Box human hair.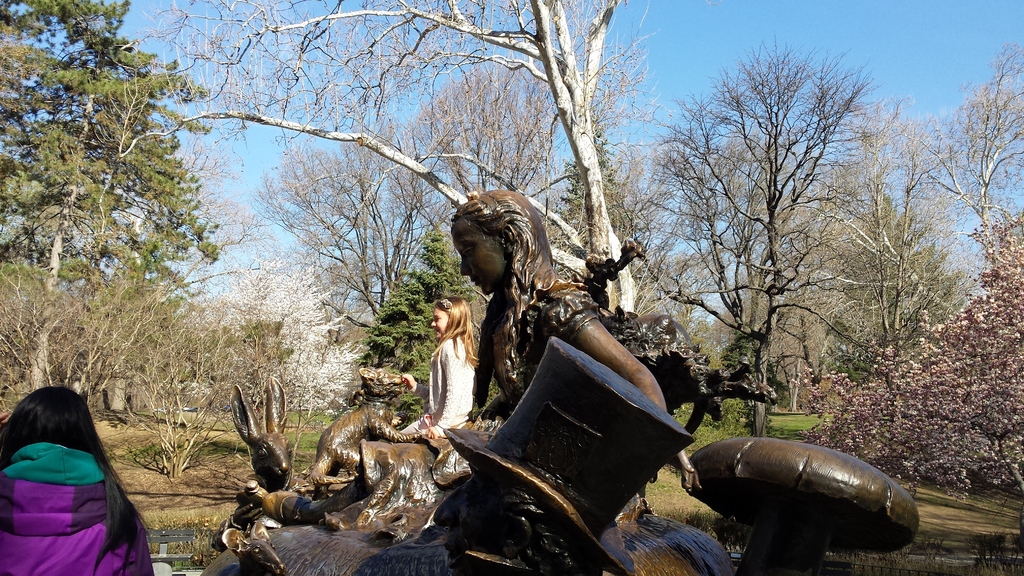
rect(454, 187, 568, 390).
